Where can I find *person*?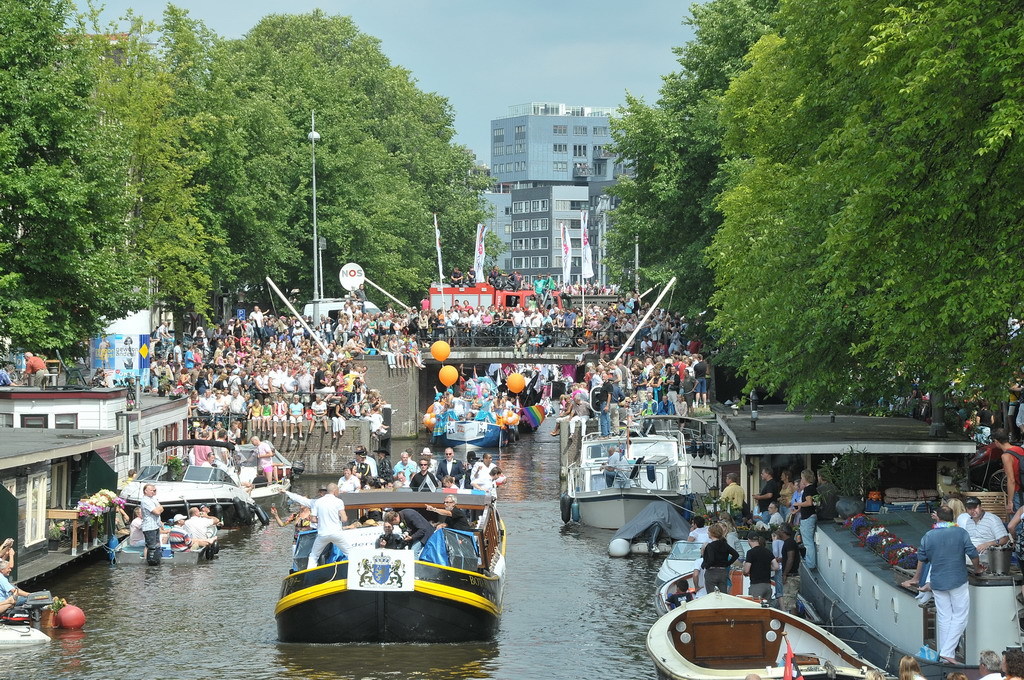
You can find it at locate(1003, 513, 1023, 562).
